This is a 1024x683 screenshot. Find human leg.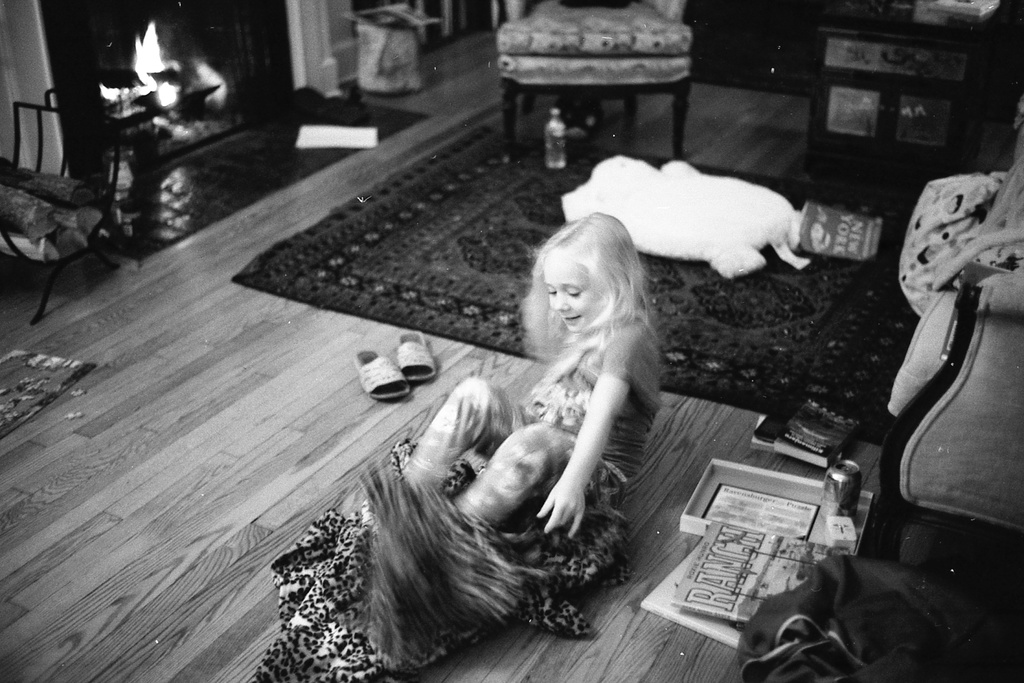
Bounding box: region(401, 381, 534, 486).
